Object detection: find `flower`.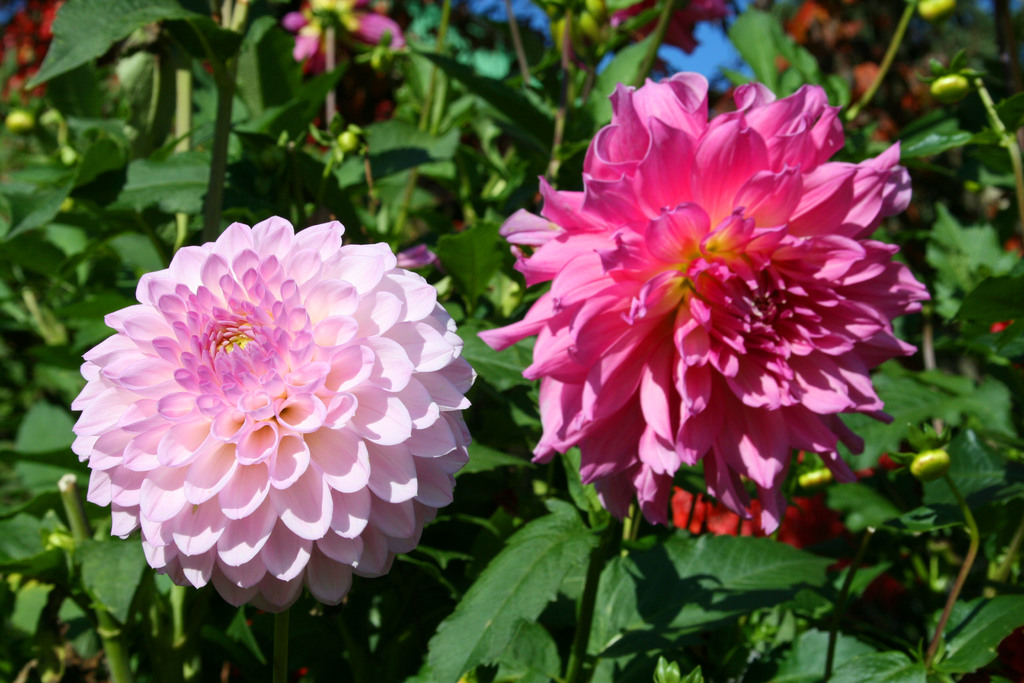
{"left": 283, "top": 0, "right": 406, "bottom": 76}.
